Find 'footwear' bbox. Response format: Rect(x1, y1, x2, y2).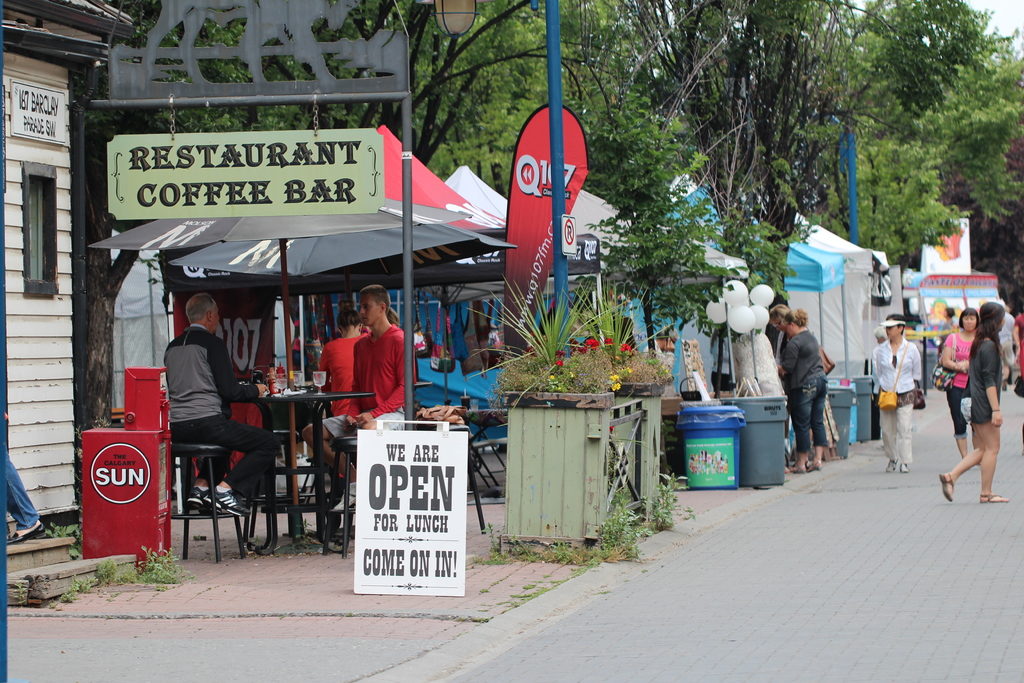
Rect(937, 470, 957, 502).
